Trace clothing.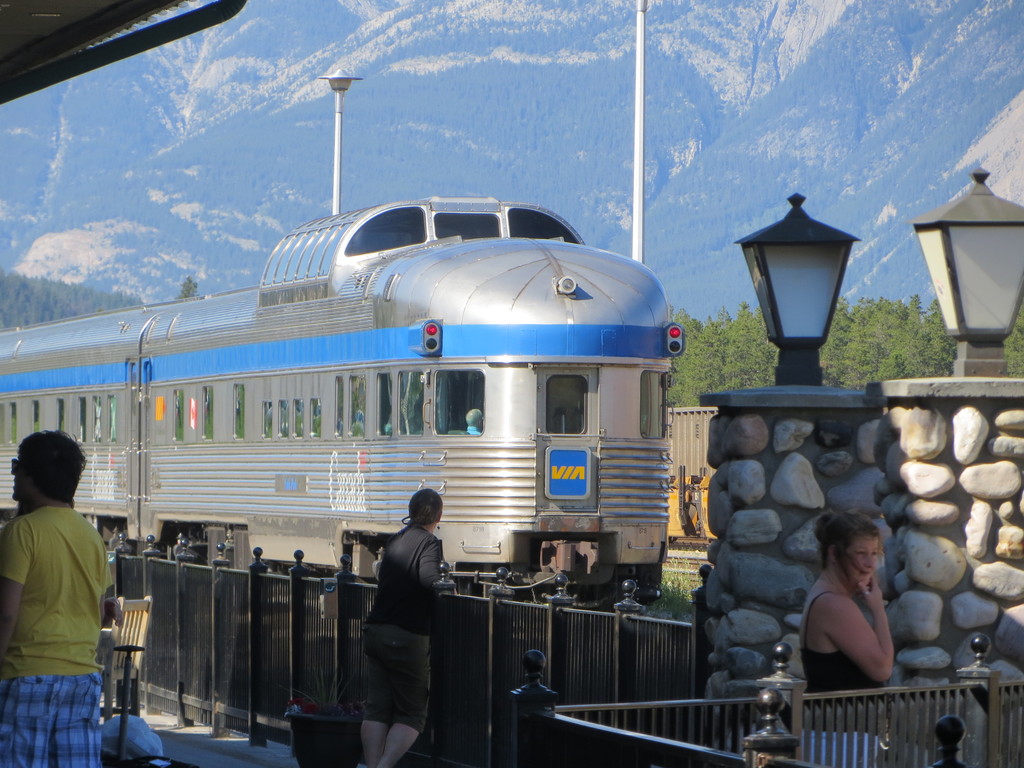
Traced to (783, 589, 881, 767).
